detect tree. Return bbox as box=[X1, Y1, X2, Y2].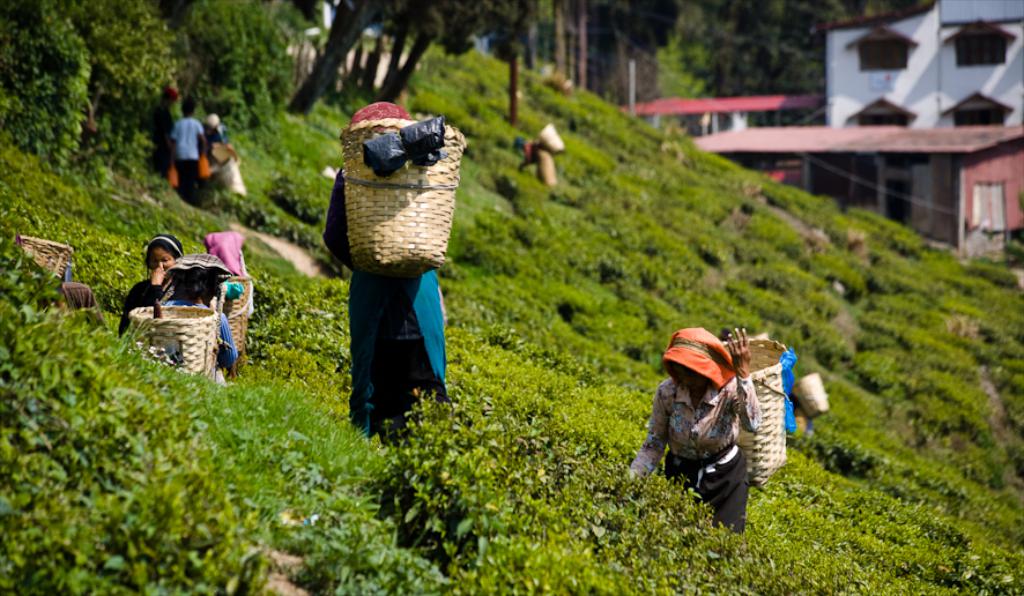
box=[384, 0, 559, 118].
